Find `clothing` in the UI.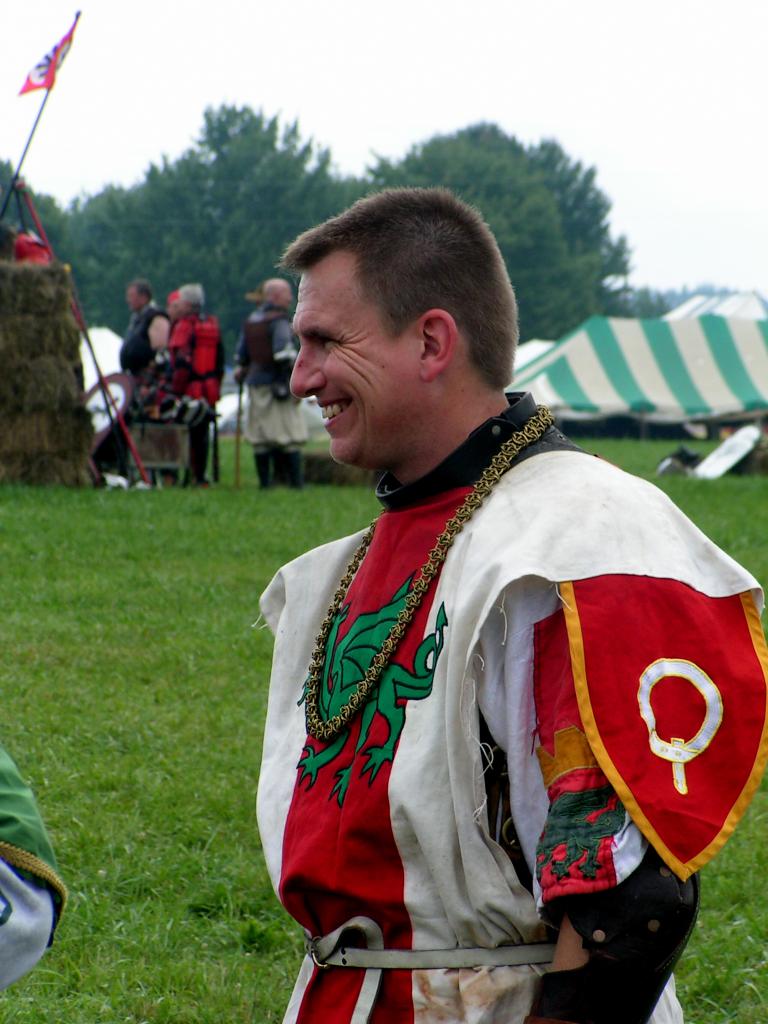
UI element at (x1=159, y1=309, x2=236, y2=474).
